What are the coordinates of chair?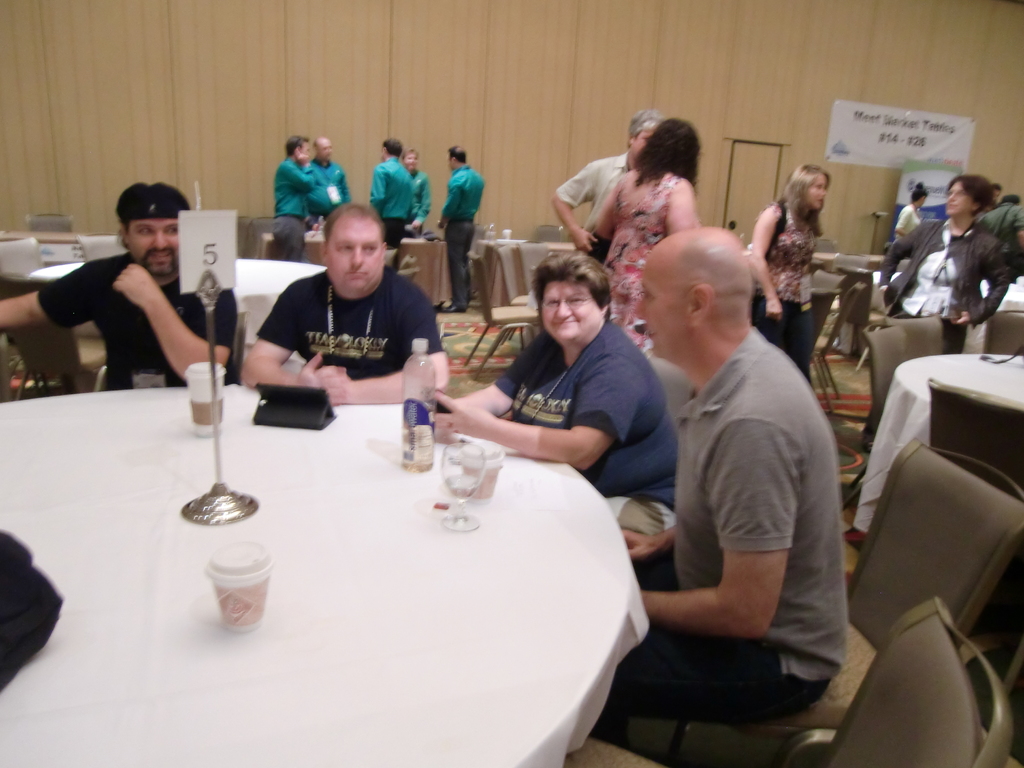
826, 252, 870, 278.
